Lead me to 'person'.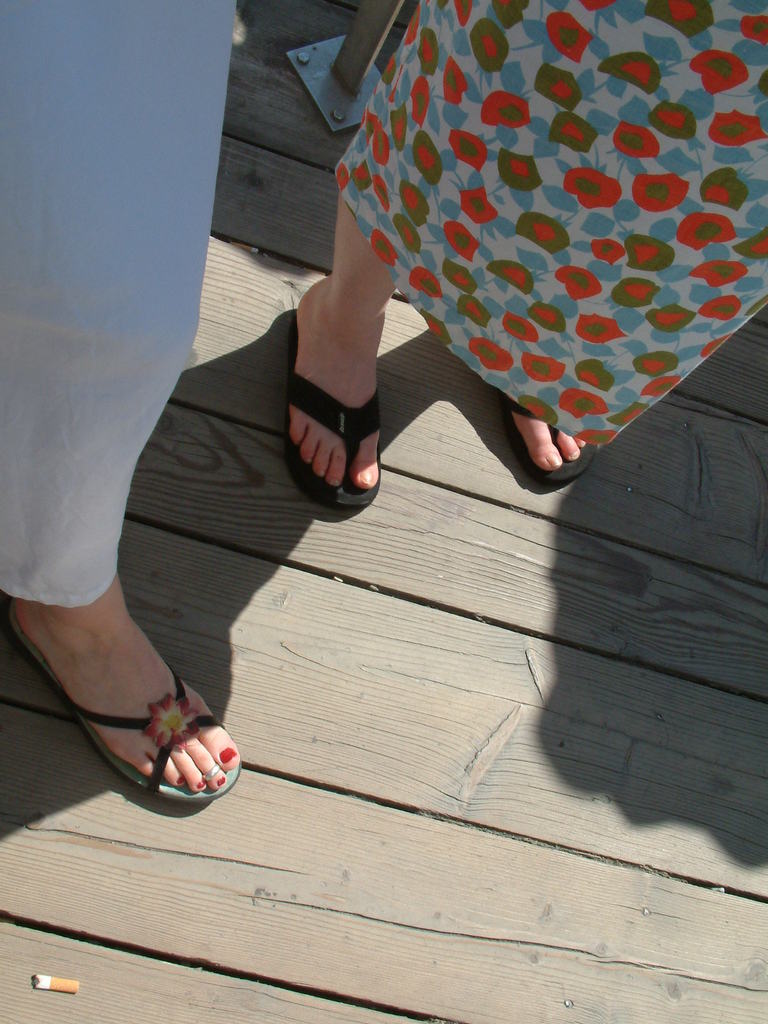
Lead to (x1=276, y1=0, x2=767, y2=524).
